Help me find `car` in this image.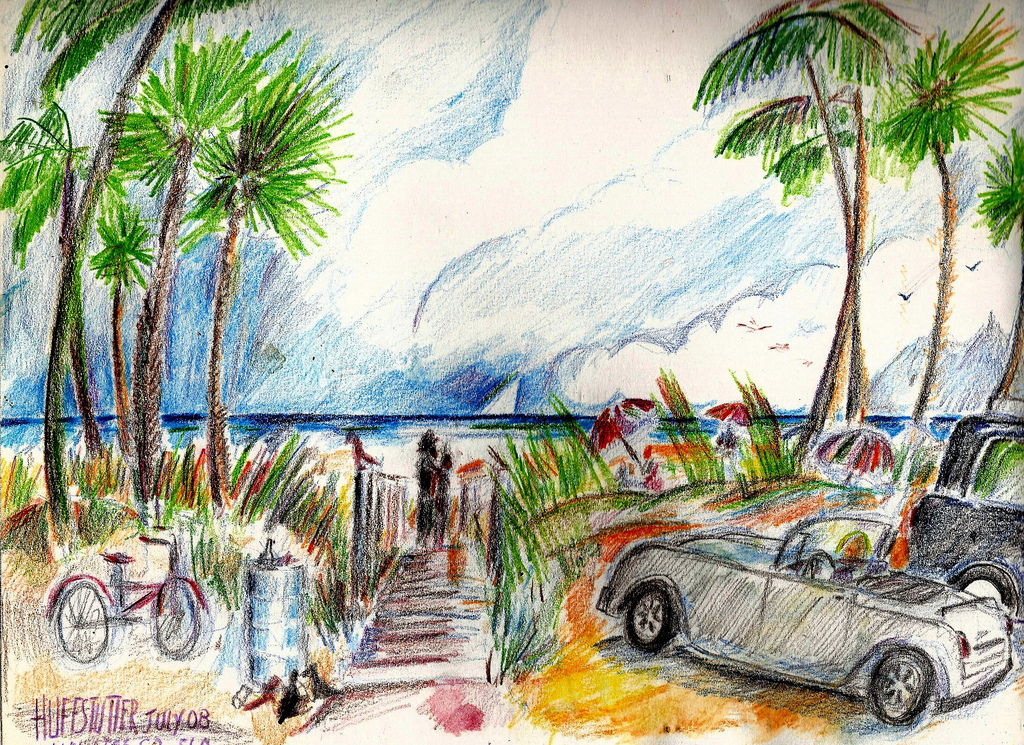
Found it: crop(594, 510, 1012, 727).
